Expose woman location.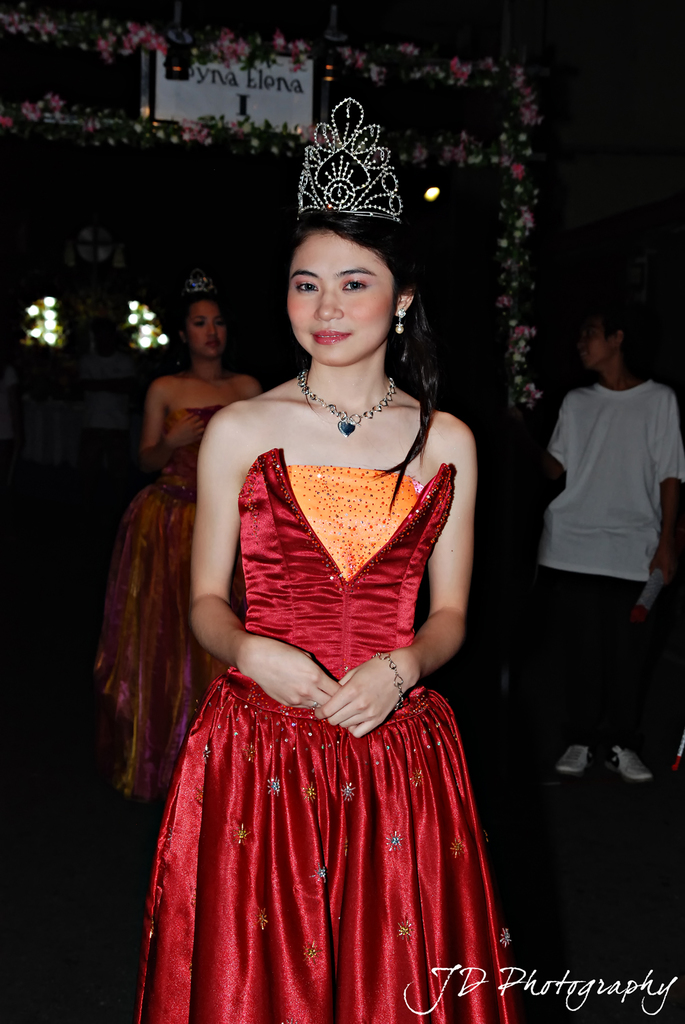
Exposed at 100, 287, 258, 804.
